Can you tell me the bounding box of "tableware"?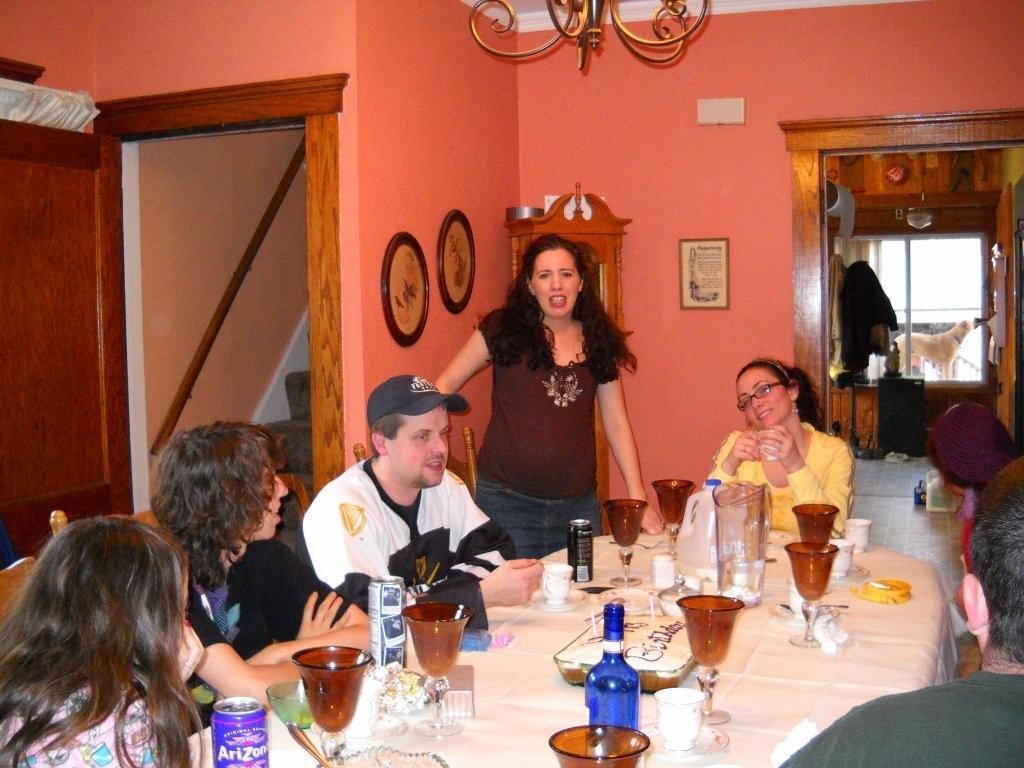
box=[794, 506, 828, 545].
